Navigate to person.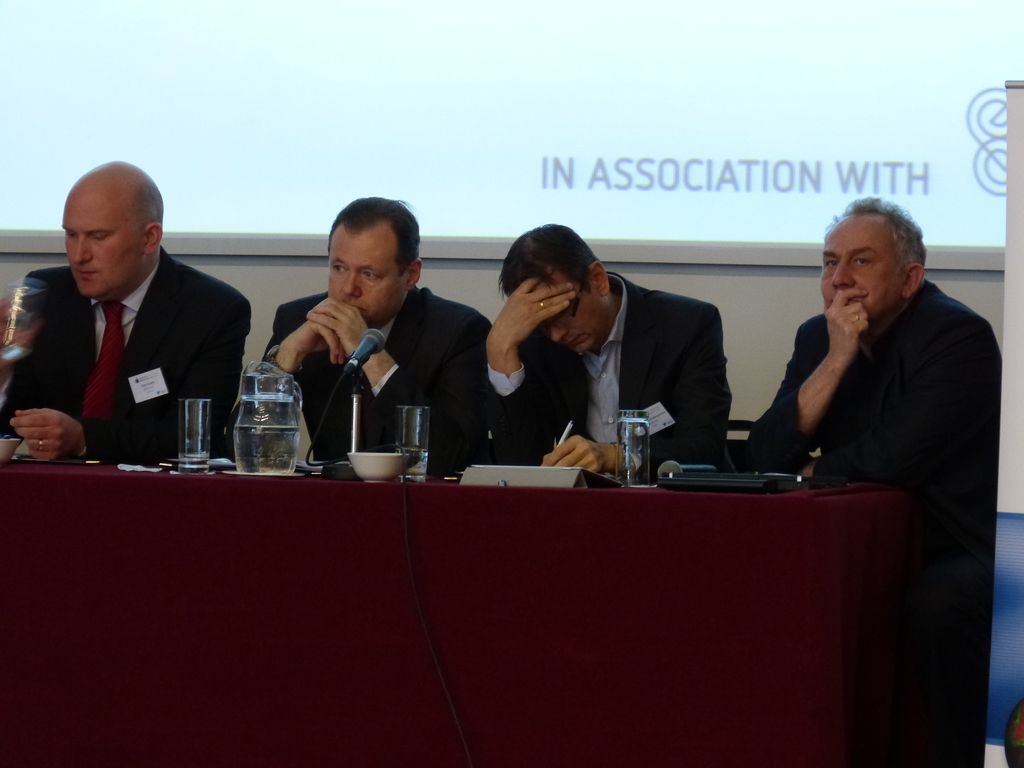
Navigation target: l=227, t=195, r=499, b=476.
